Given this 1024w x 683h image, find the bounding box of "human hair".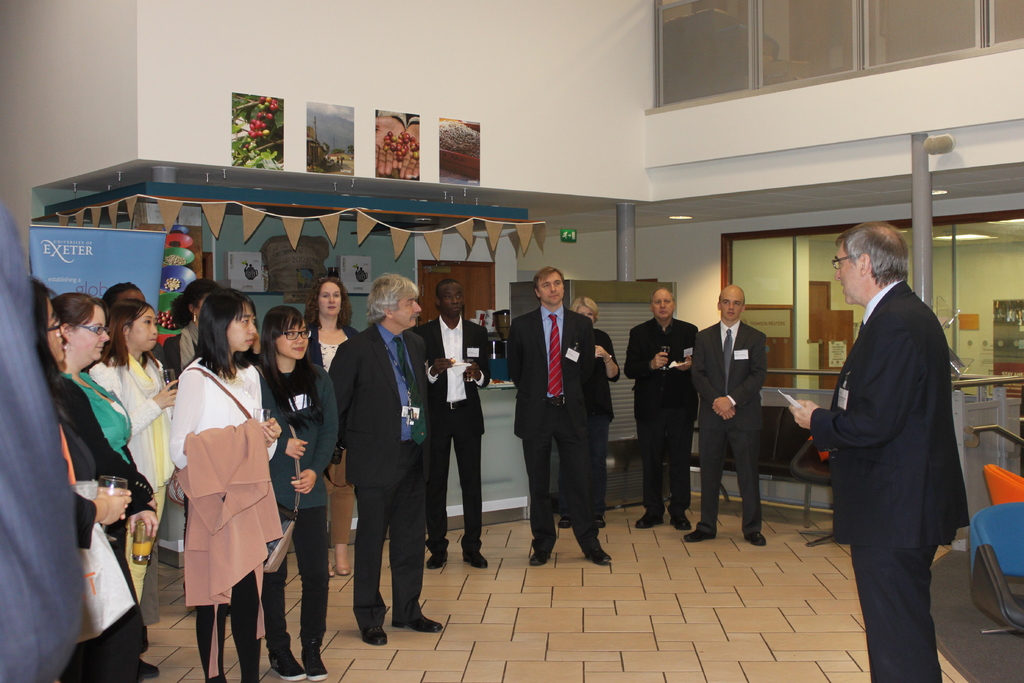
locate(35, 279, 61, 386).
